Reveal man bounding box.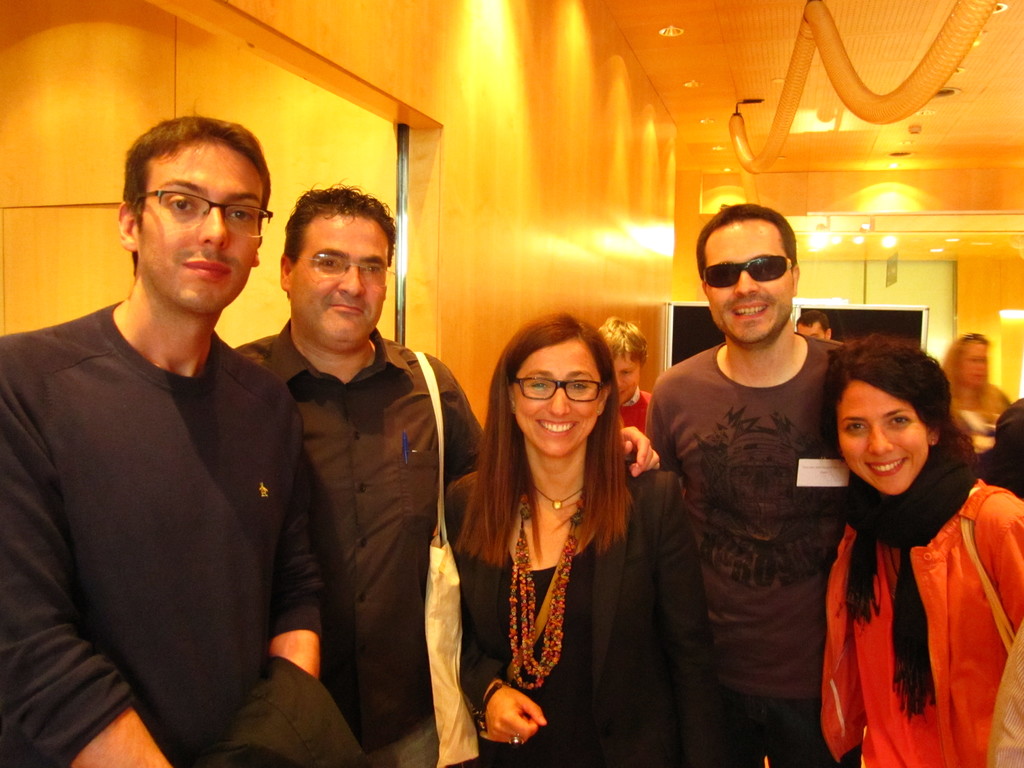
Revealed: locate(24, 89, 305, 767).
